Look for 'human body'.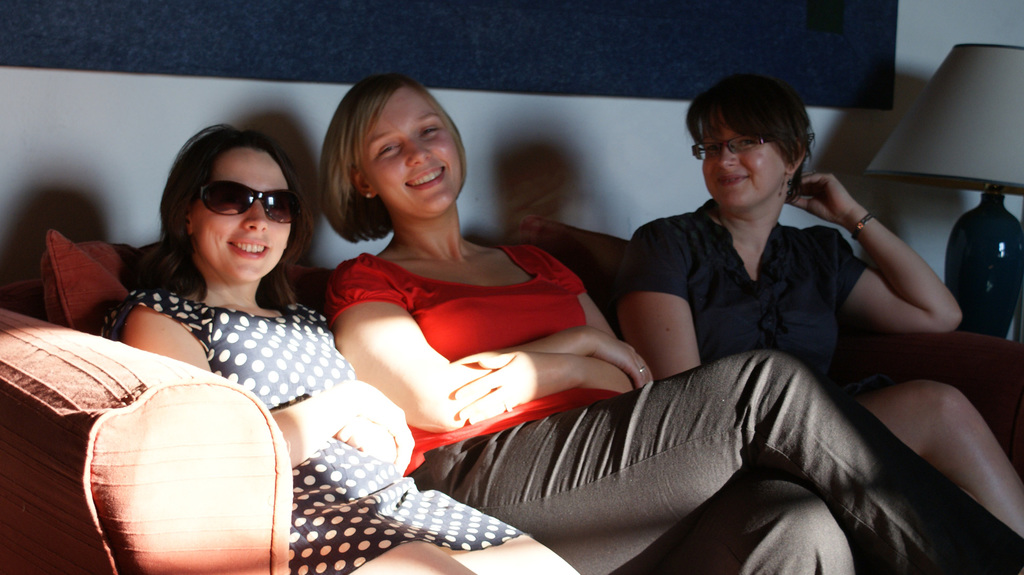
Found: region(99, 276, 584, 574).
